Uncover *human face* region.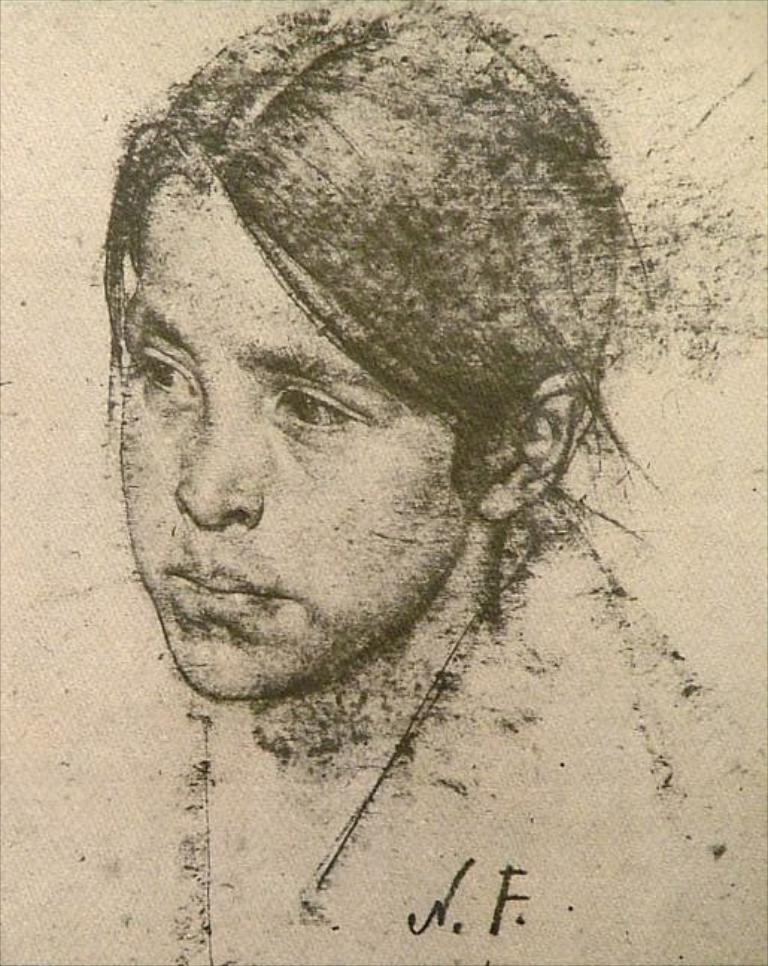
Uncovered: pyautogui.locateOnScreen(119, 186, 467, 705).
